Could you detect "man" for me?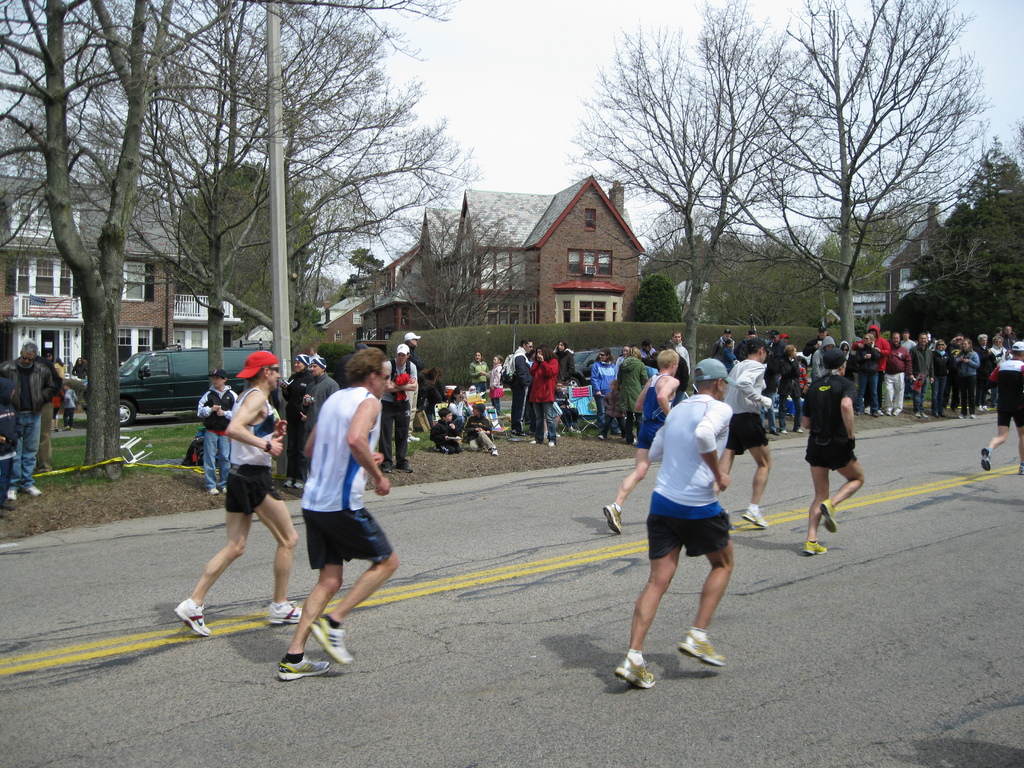
Detection result: x1=276 y1=349 x2=307 y2=468.
